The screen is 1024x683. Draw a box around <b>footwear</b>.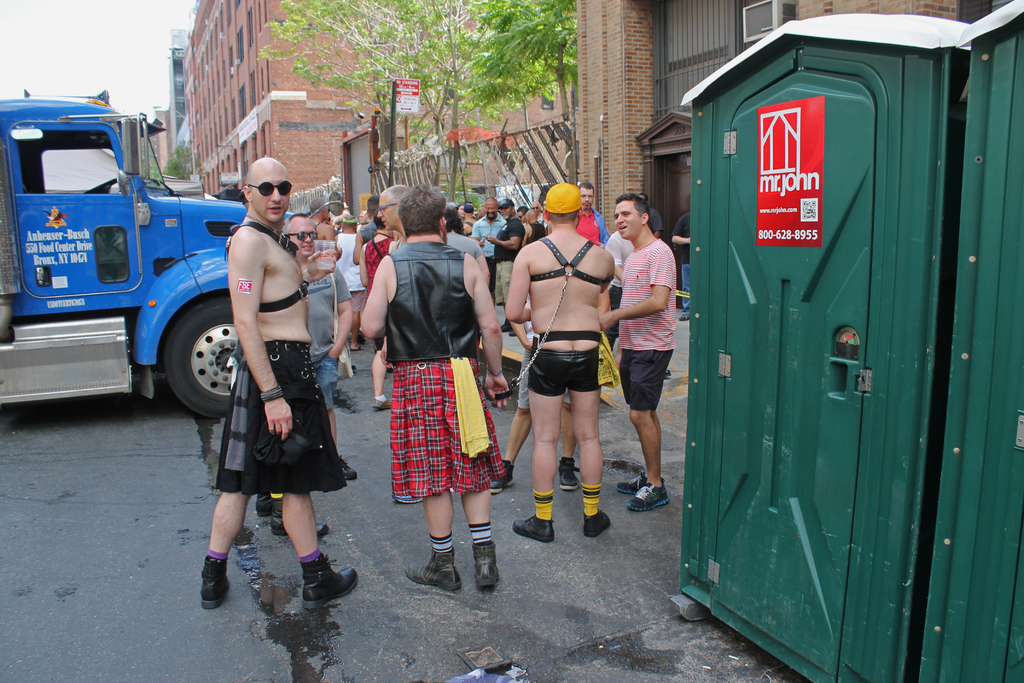
{"x1": 397, "y1": 494, "x2": 423, "y2": 502}.
